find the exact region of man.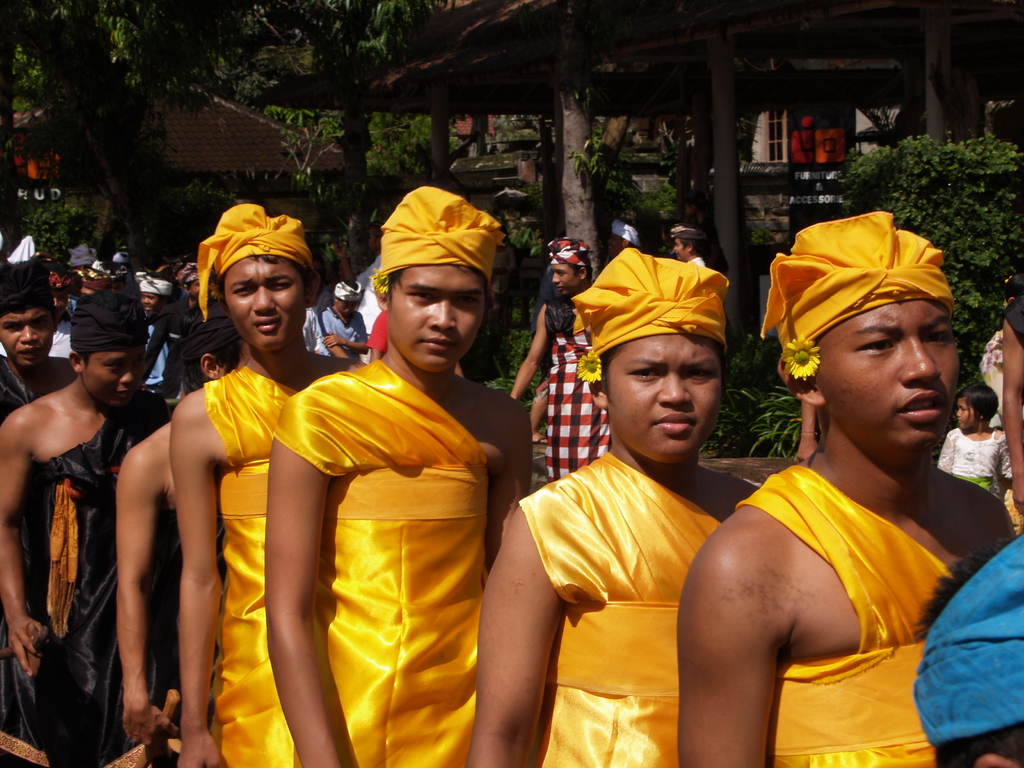
Exact region: <box>169,201,364,767</box>.
